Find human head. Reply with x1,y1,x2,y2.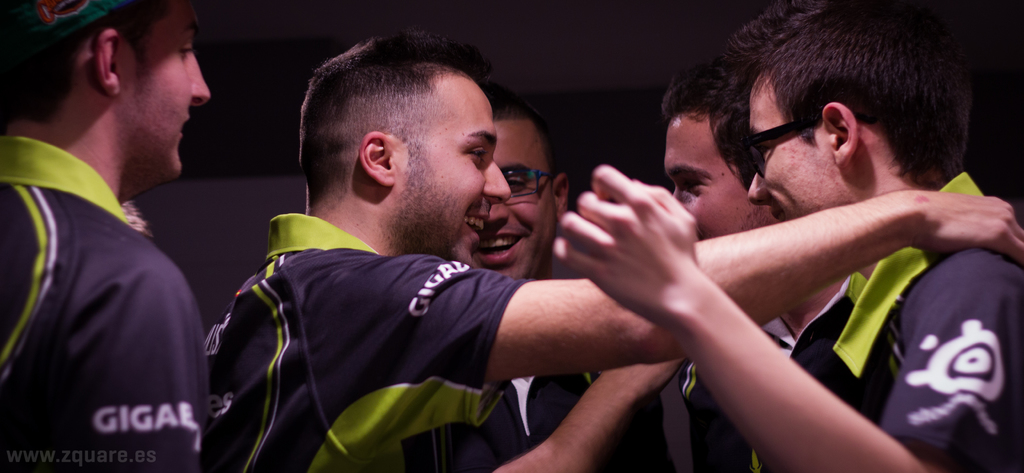
661,63,753,245.
